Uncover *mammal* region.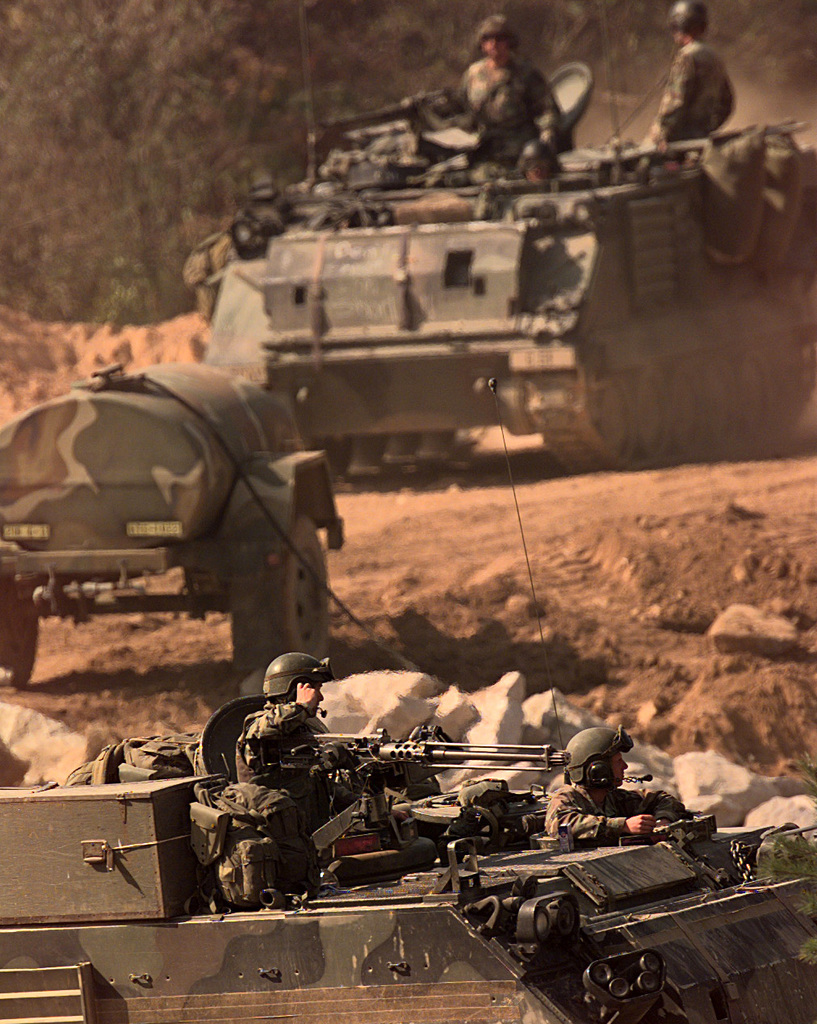
Uncovered: [536, 719, 673, 850].
